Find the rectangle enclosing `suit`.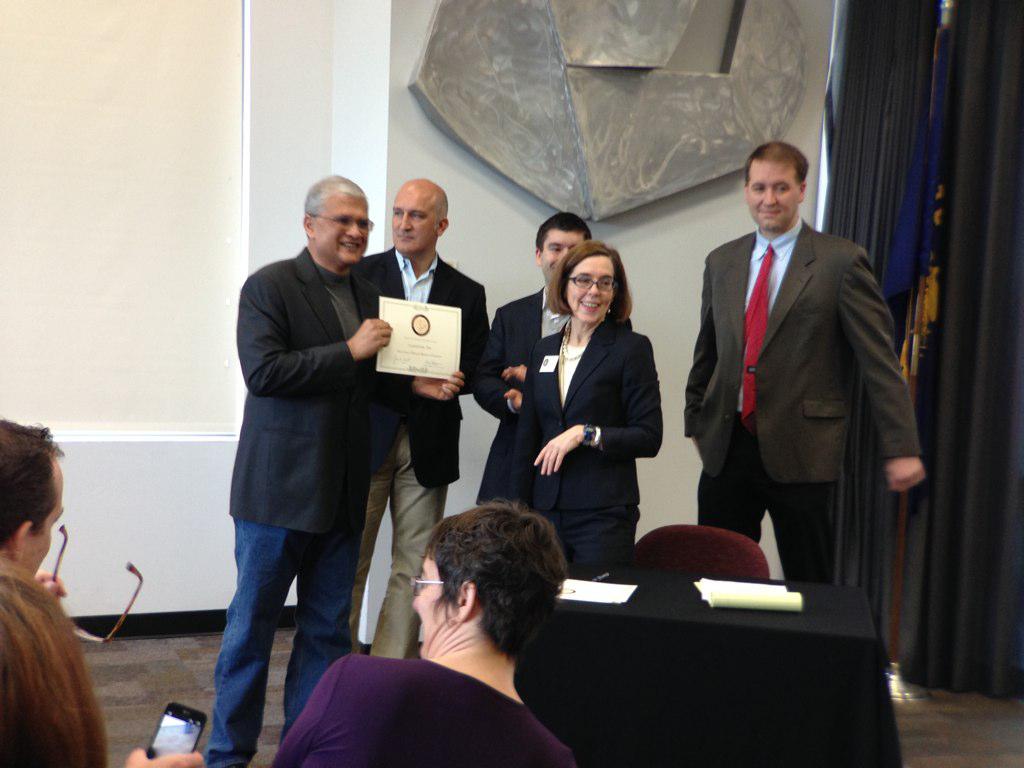
221,243,417,540.
